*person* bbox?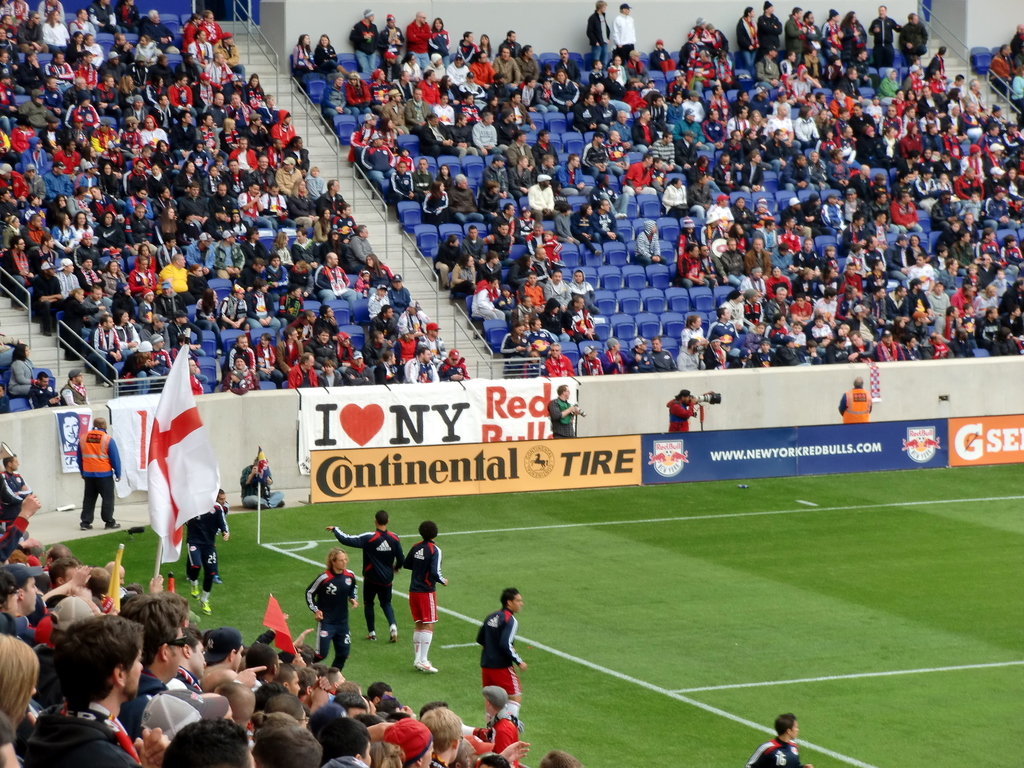
572 204 598 245
